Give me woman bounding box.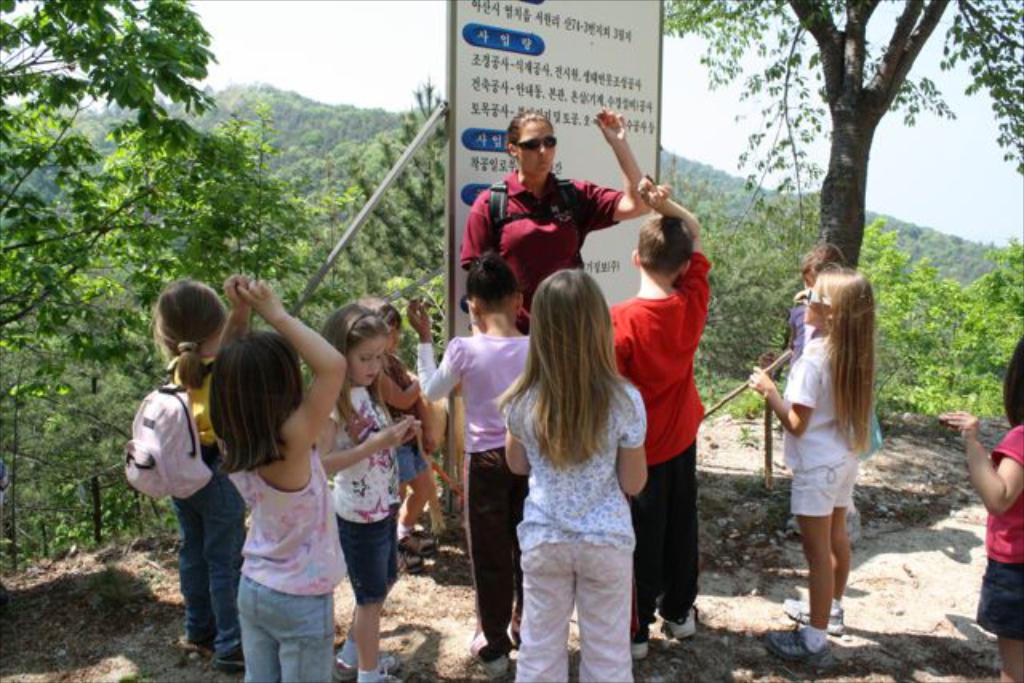
(450,102,648,334).
